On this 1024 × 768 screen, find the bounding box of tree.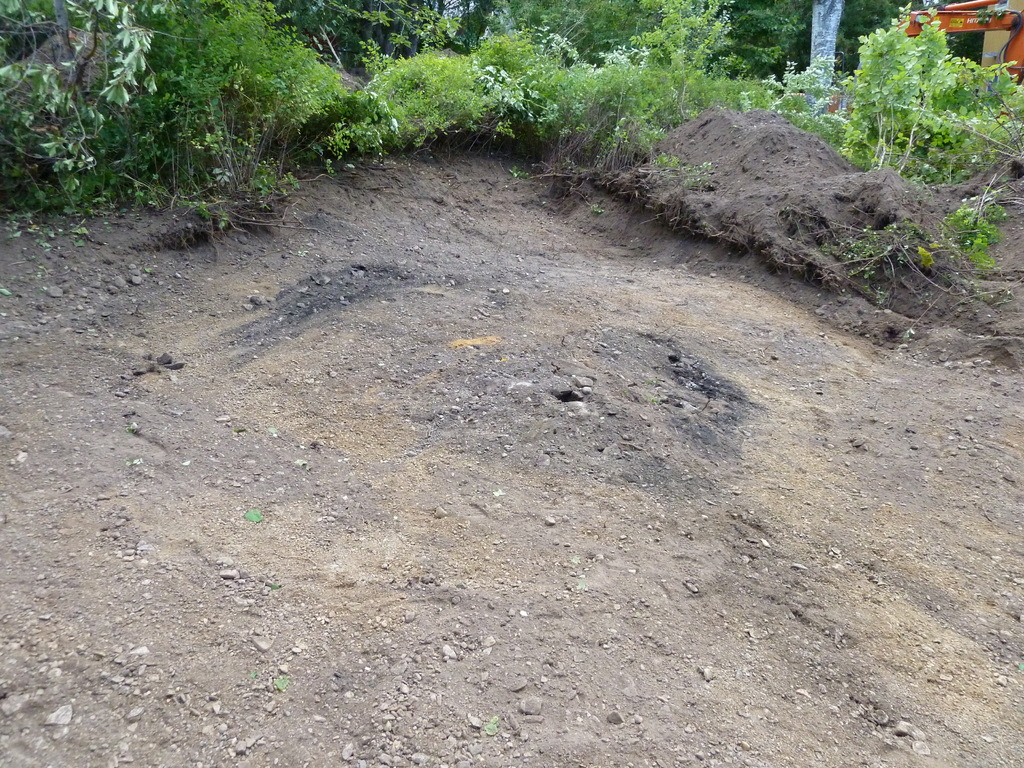
Bounding box: x1=741 y1=0 x2=911 y2=92.
